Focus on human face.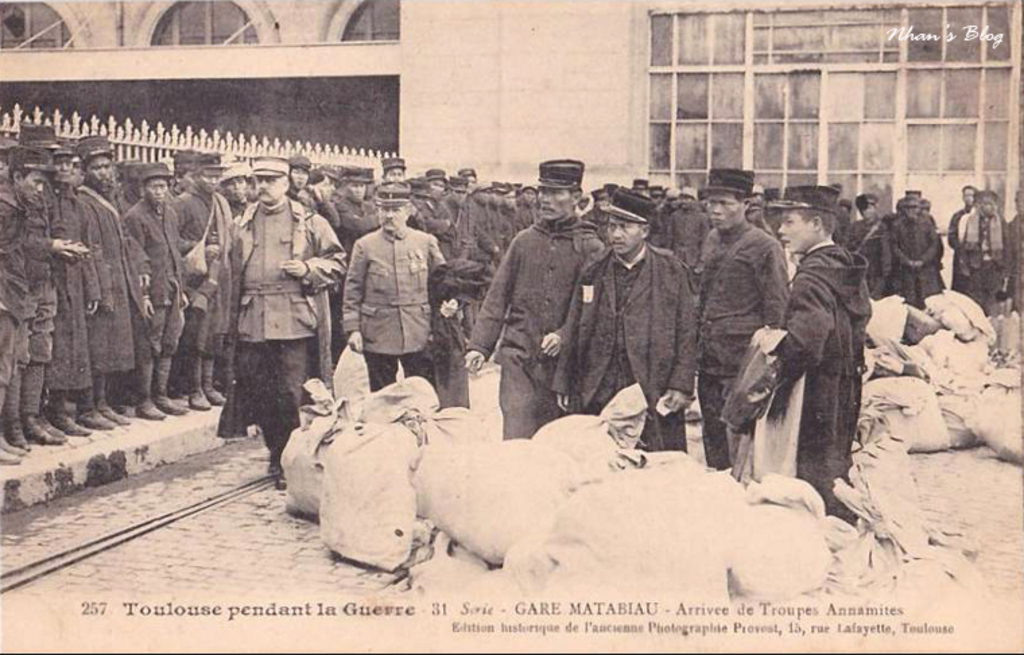
Focused at (372,202,404,232).
